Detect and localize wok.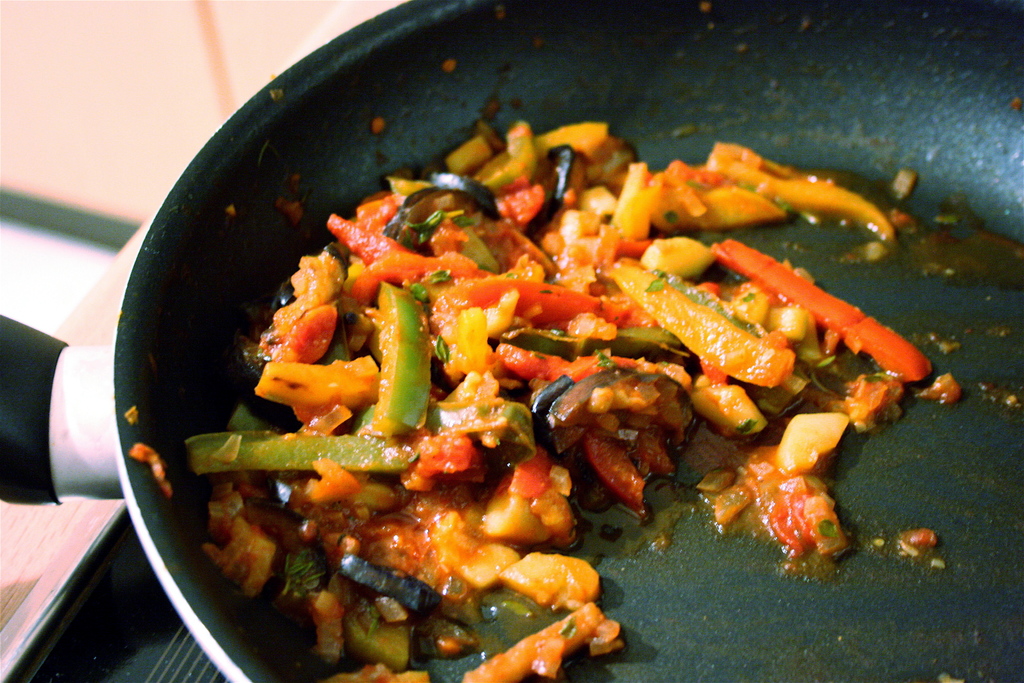
Localized at locate(124, 17, 970, 671).
